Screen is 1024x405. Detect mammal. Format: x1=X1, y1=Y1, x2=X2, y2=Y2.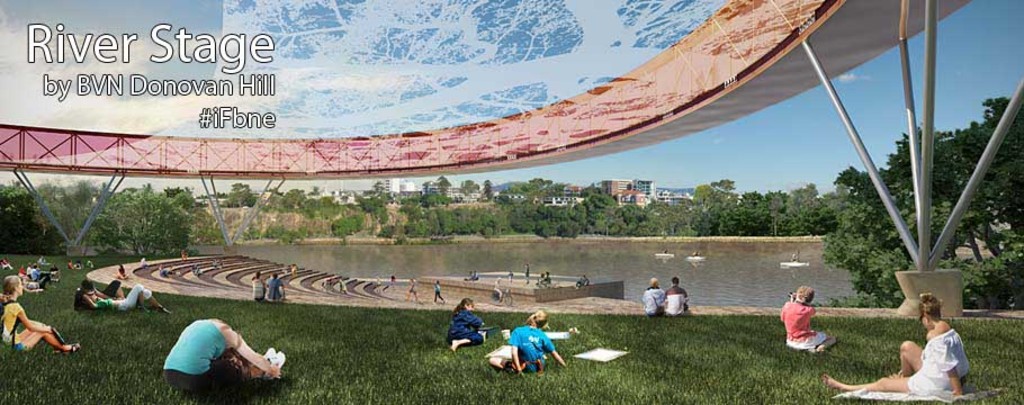
x1=74, y1=260, x2=81, y2=273.
